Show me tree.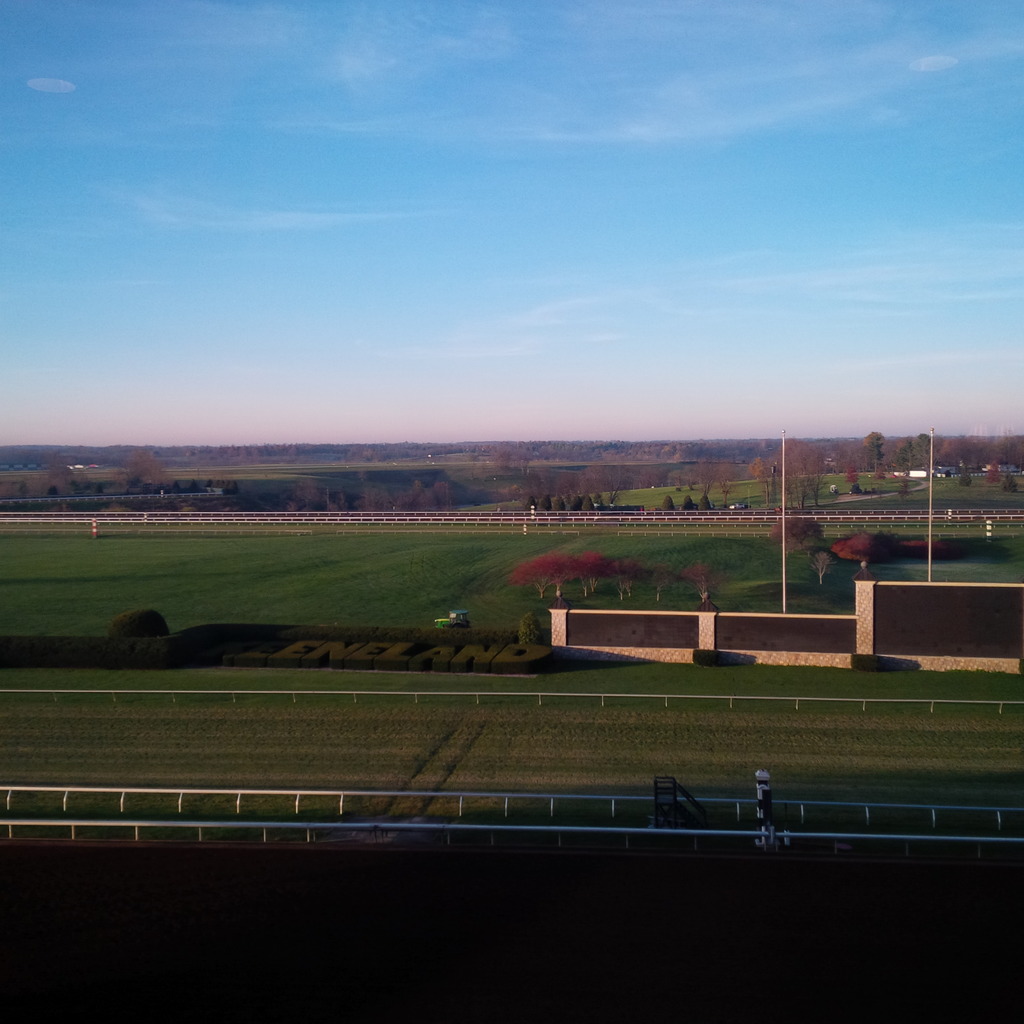
tree is here: bbox(892, 441, 915, 493).
